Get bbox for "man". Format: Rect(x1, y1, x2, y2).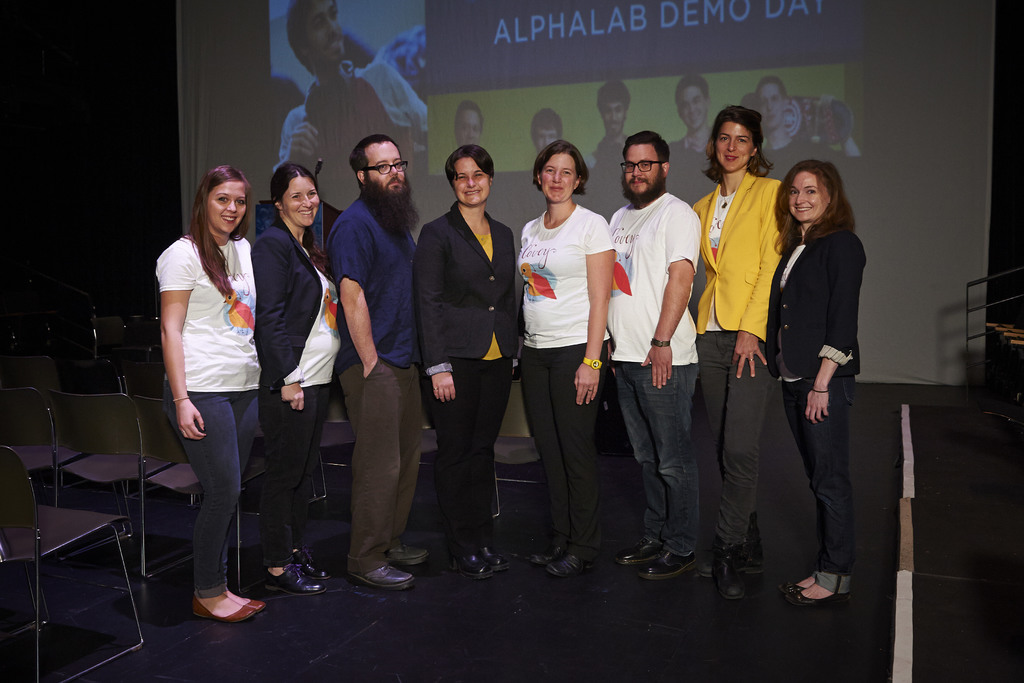
Rect(528, 106, 566, 160).
